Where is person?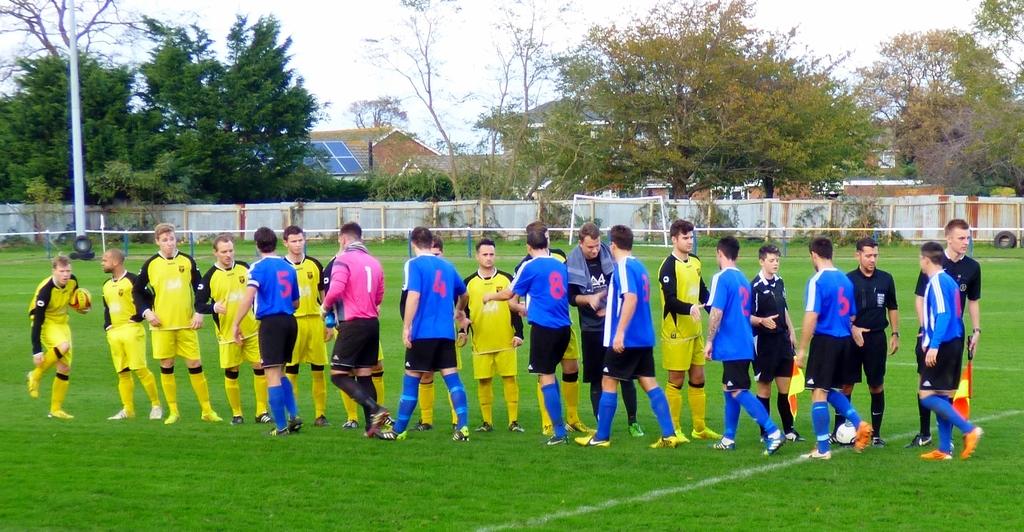
left=231, top=229, right=300, bottom=435.
